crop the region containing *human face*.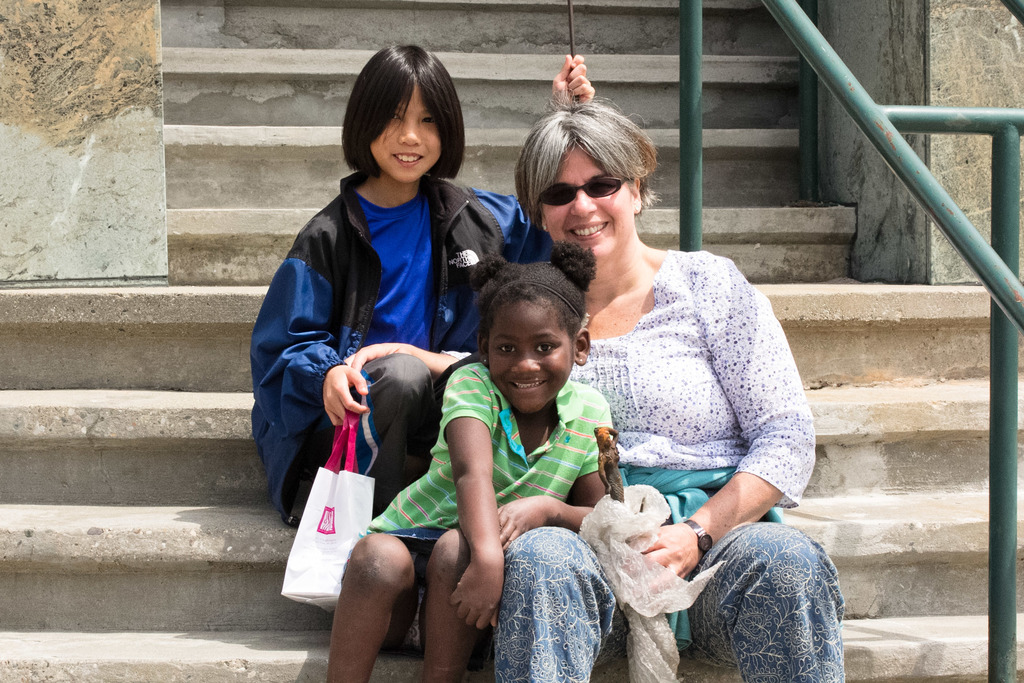
Crop region: [left=541, top=147, right=634, bottom=261].
